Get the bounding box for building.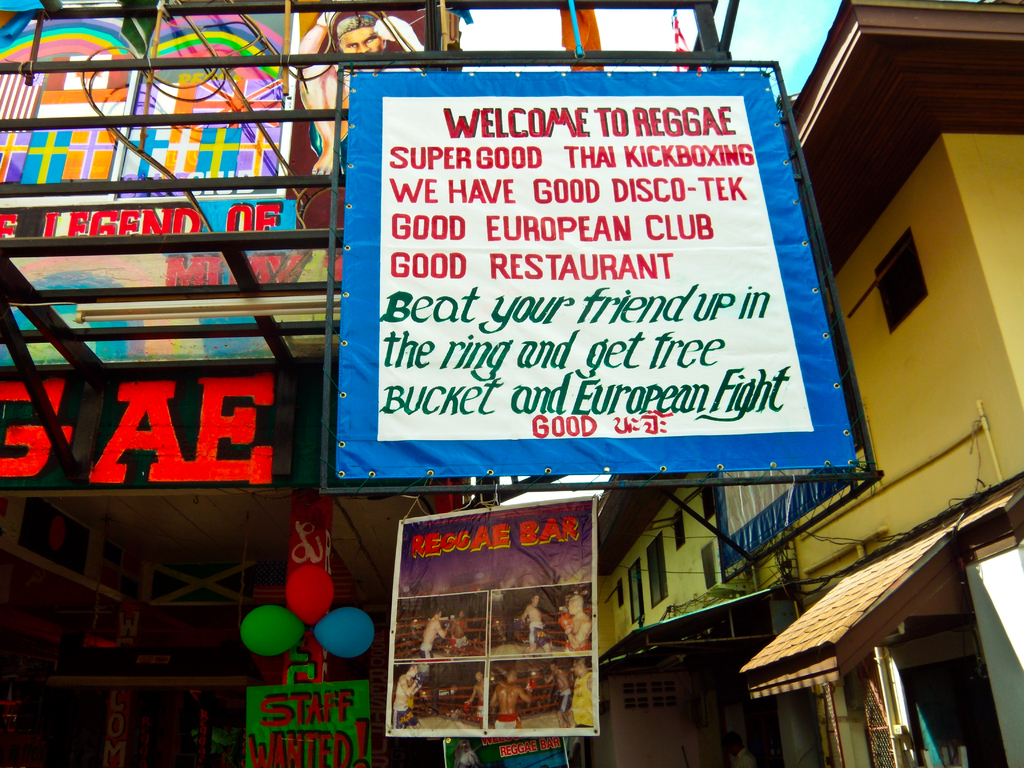
locate(0, 1, 461, 767).
